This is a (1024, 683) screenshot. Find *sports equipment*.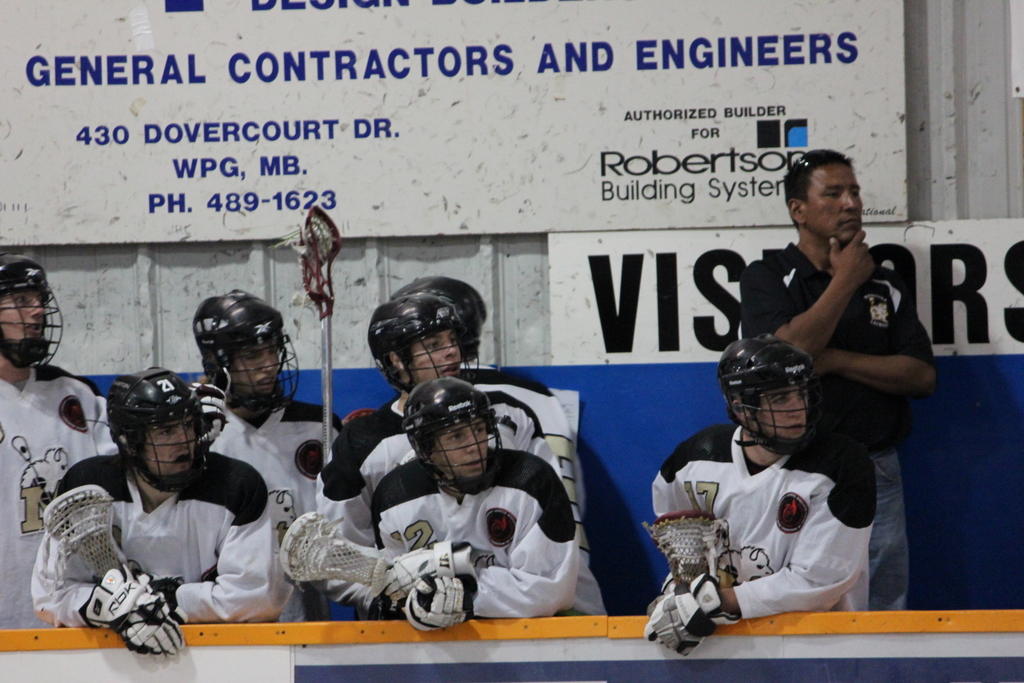
Bounding box: (left=717, top=327, right=829, bottom=463).
